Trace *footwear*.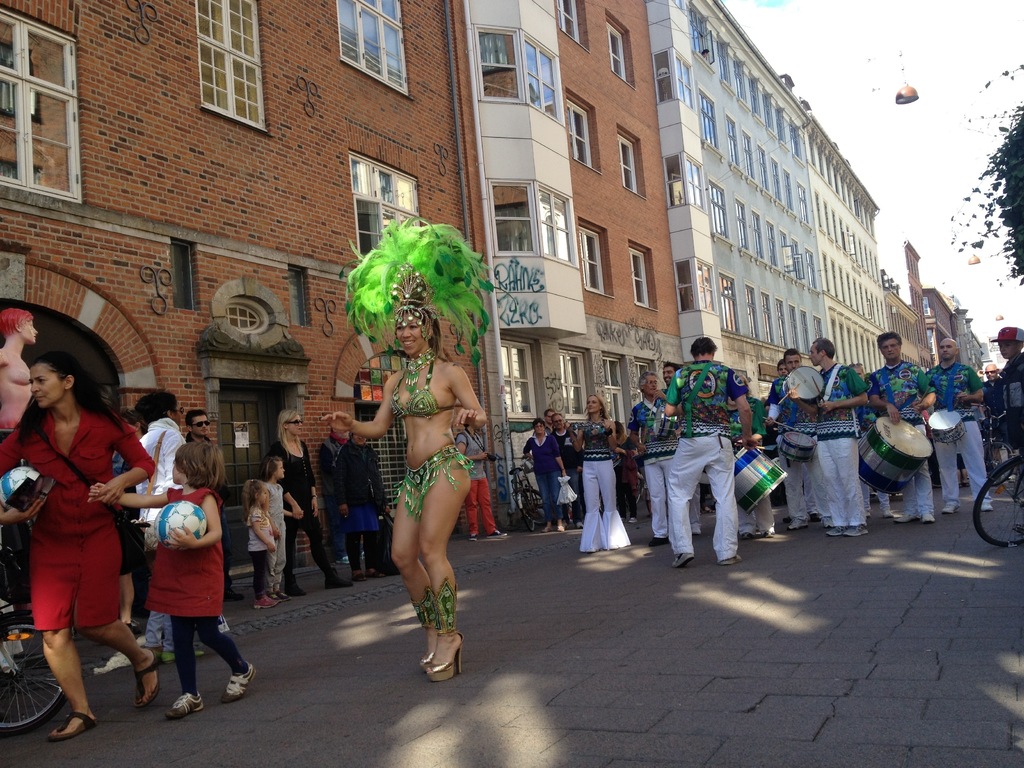
Traced to [129,650,158,709].
